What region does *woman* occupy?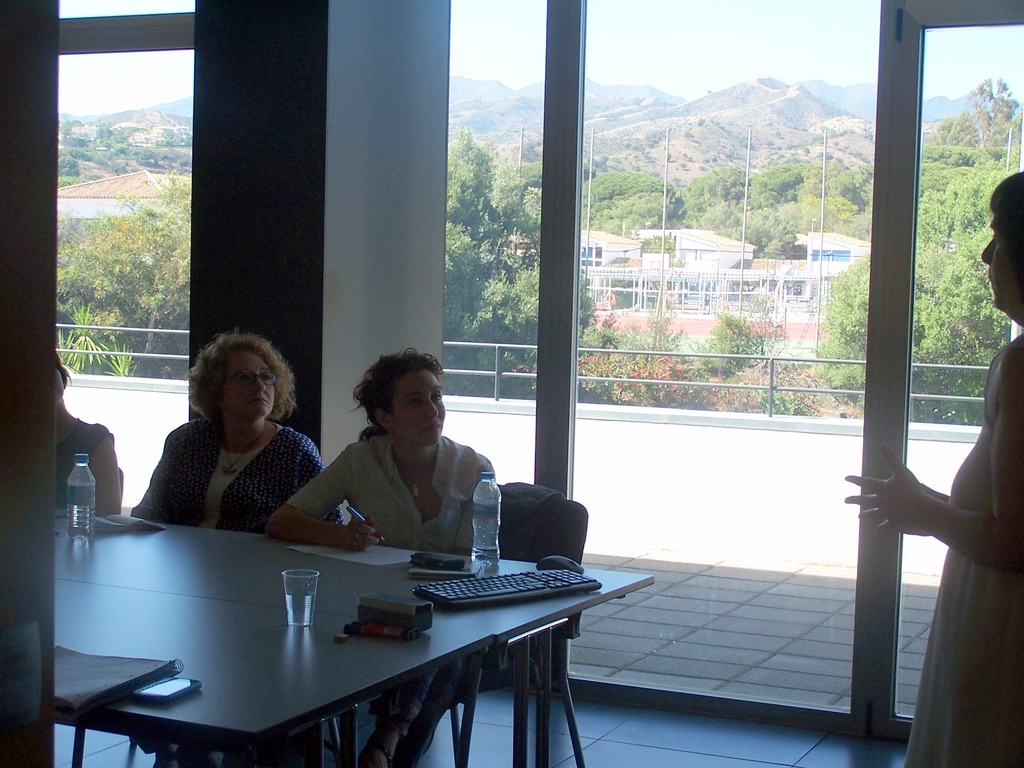
43, 353, 122, 513.
